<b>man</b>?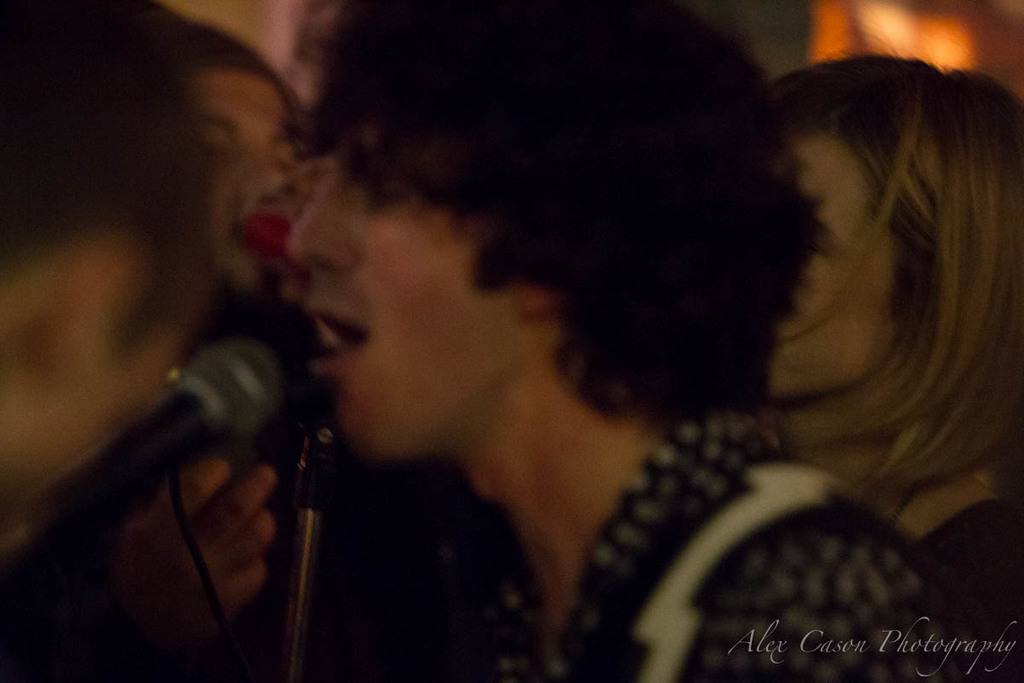
188, 0, 1015, 670
